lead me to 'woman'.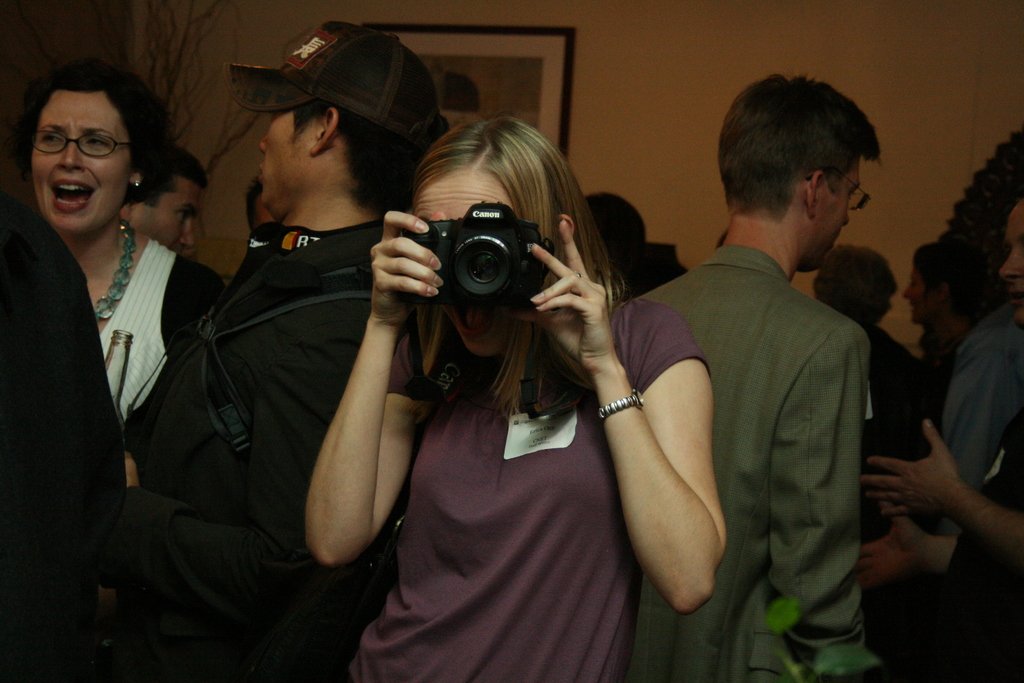
Lead to 17/57/227/454.
